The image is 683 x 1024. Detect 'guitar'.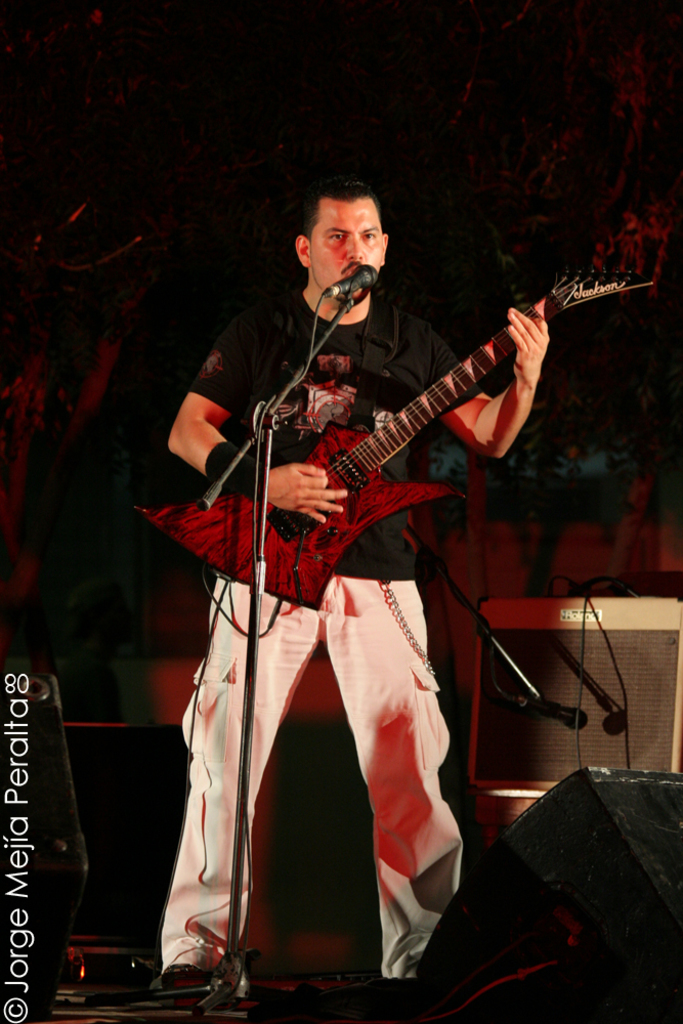
Detection: detection(130, 191, 669, 609).
